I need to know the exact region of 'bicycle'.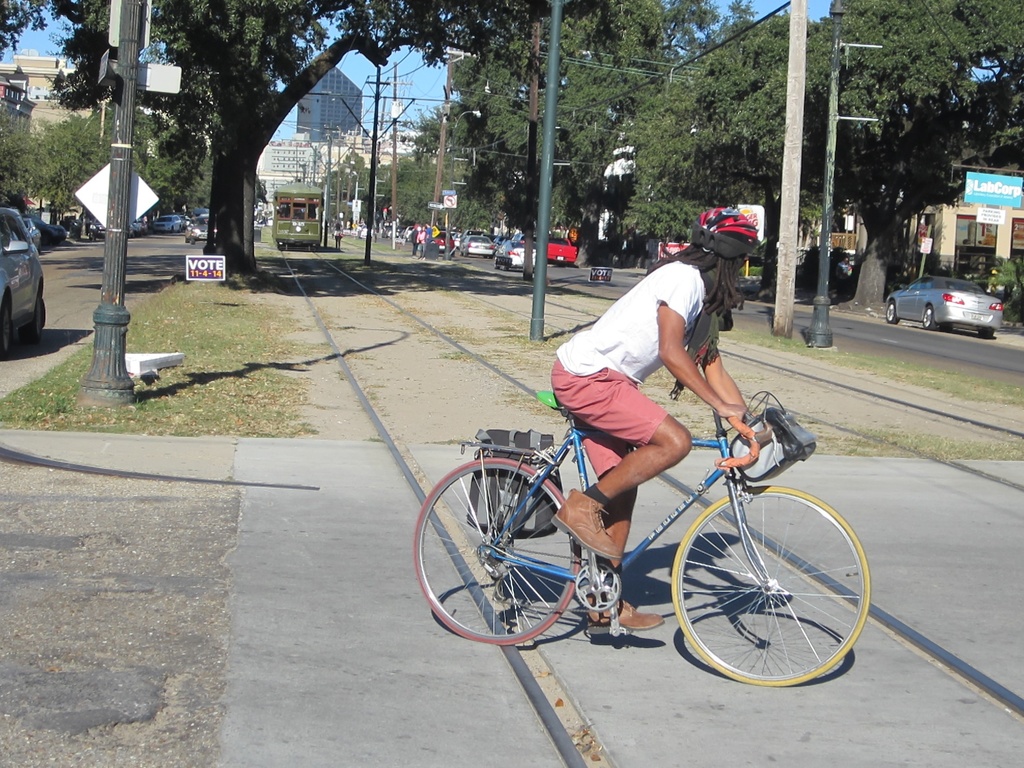
Region: <region>409, 373, 880, 698</region>.
